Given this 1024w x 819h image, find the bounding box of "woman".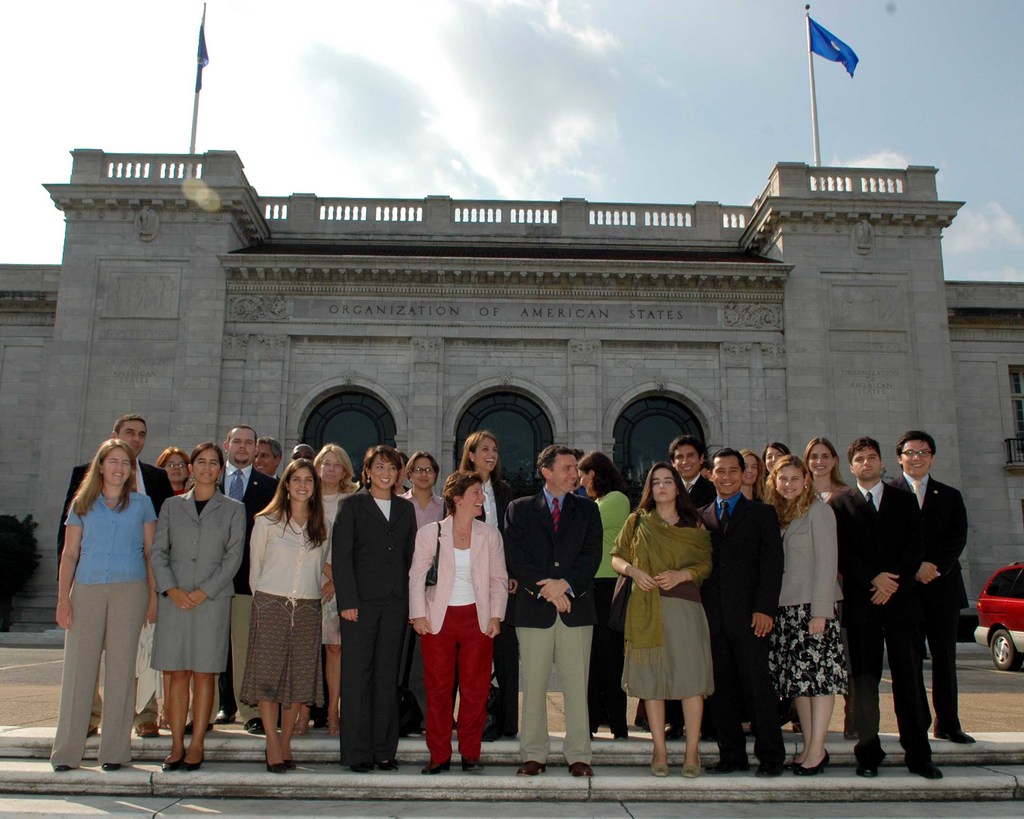
bbox=(623, 469, 723, 754).
